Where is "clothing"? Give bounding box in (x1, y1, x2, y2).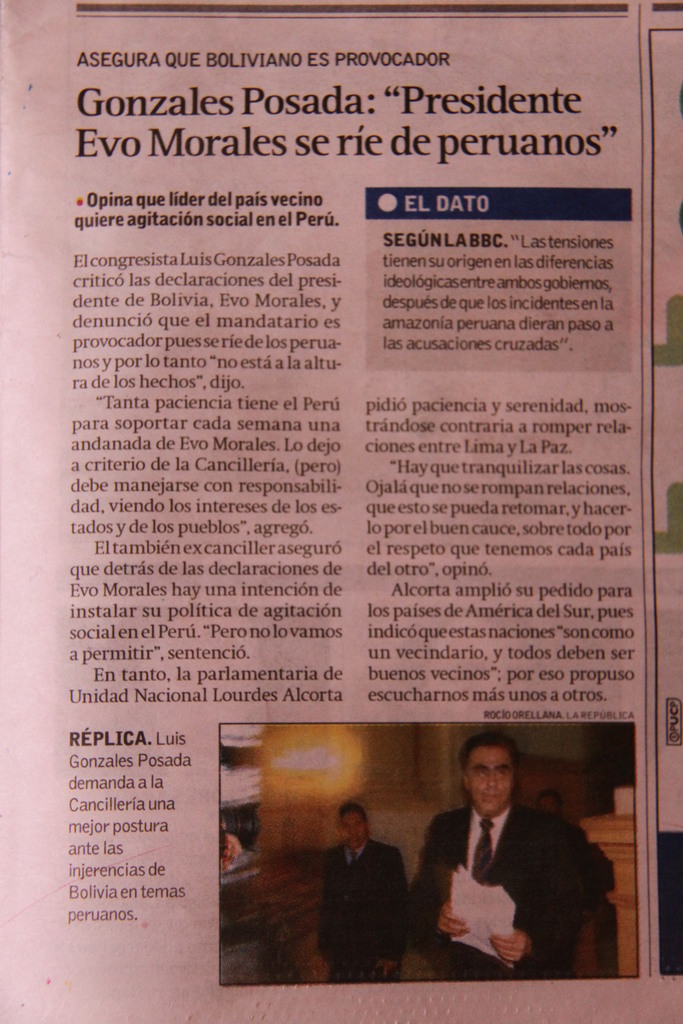
(316, 837, 407, 984).
